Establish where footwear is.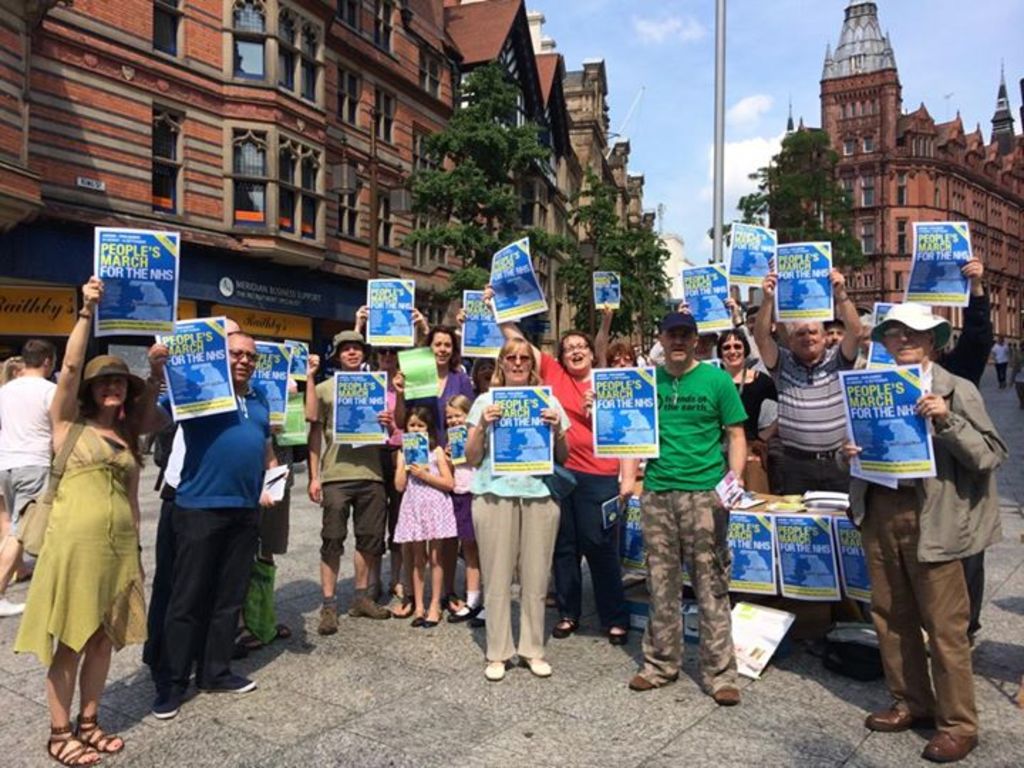
Established at pyautogui.locateOnScreen(609, 630, 630, 647).
